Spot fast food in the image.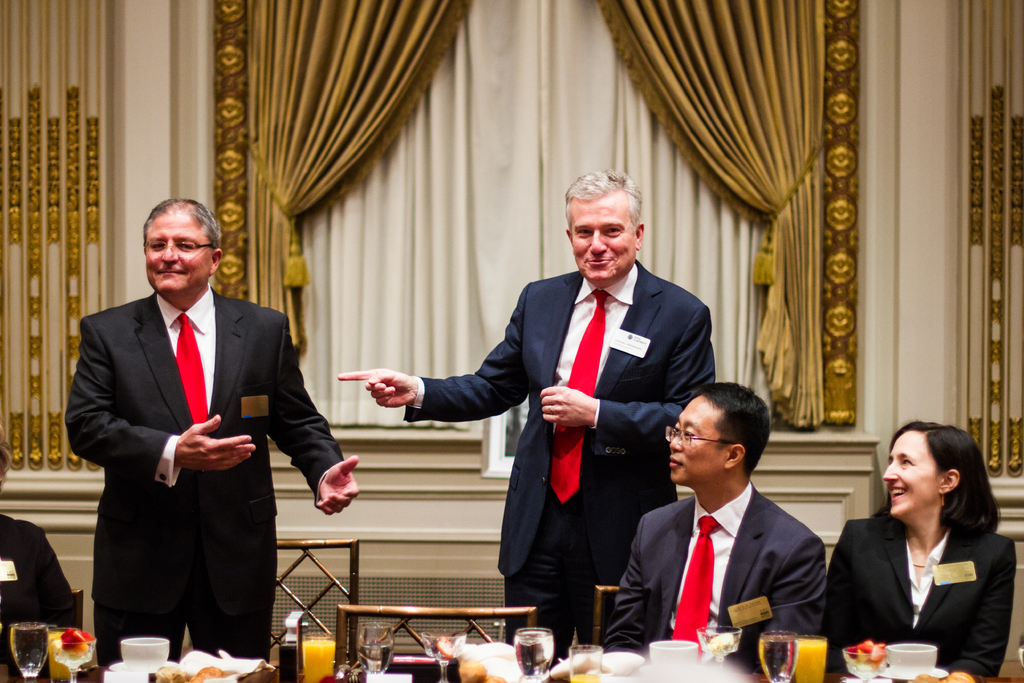
fast food found at box=[188, 662, 222, 682].
